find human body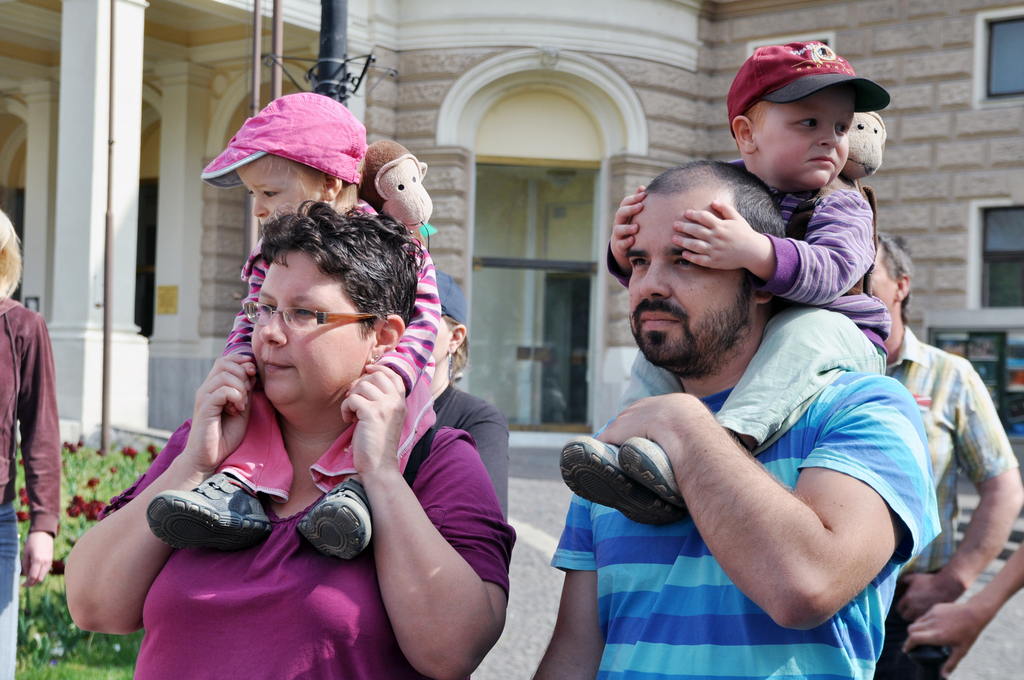
[560, 42, 886, 524]
